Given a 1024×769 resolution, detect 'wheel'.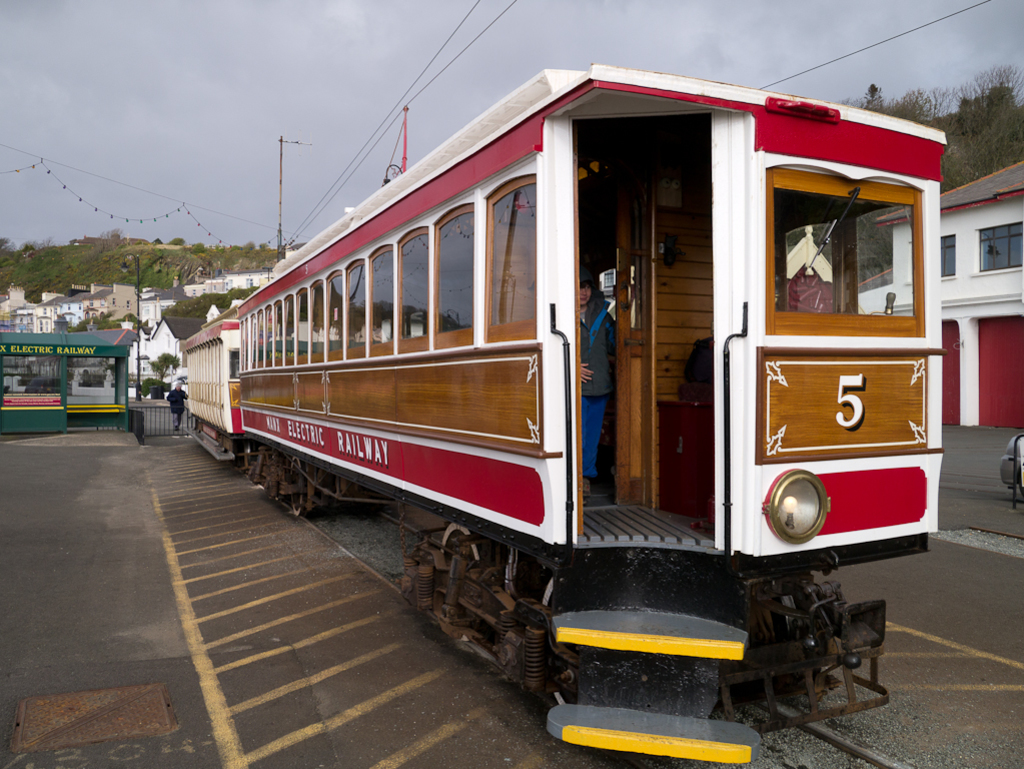
BBox(287, 458, 312, 519).
